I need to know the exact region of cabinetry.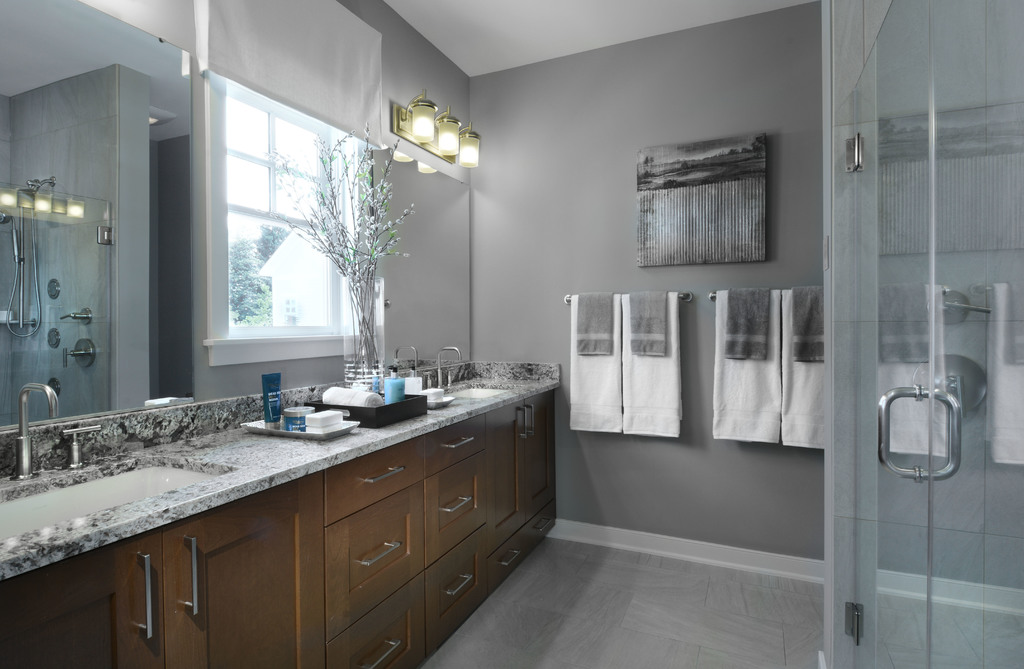
Region: box(326, 478, 424, 640).
